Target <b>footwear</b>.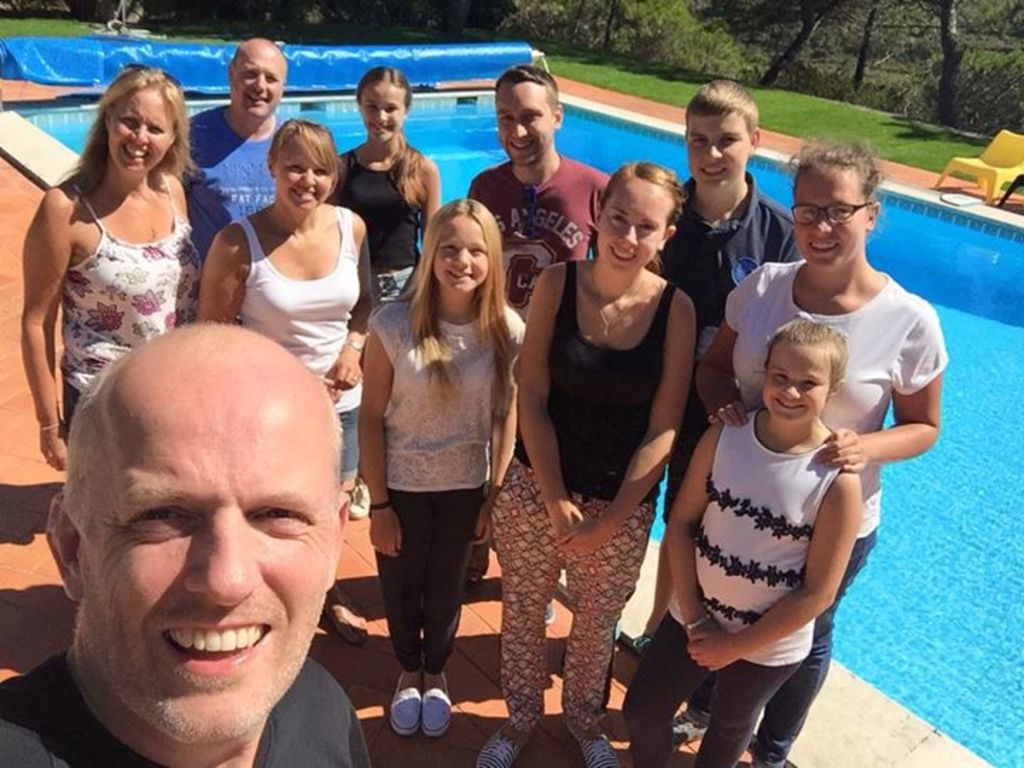
Target region: (x1=636, y1=627, x2=646, y2=647).
